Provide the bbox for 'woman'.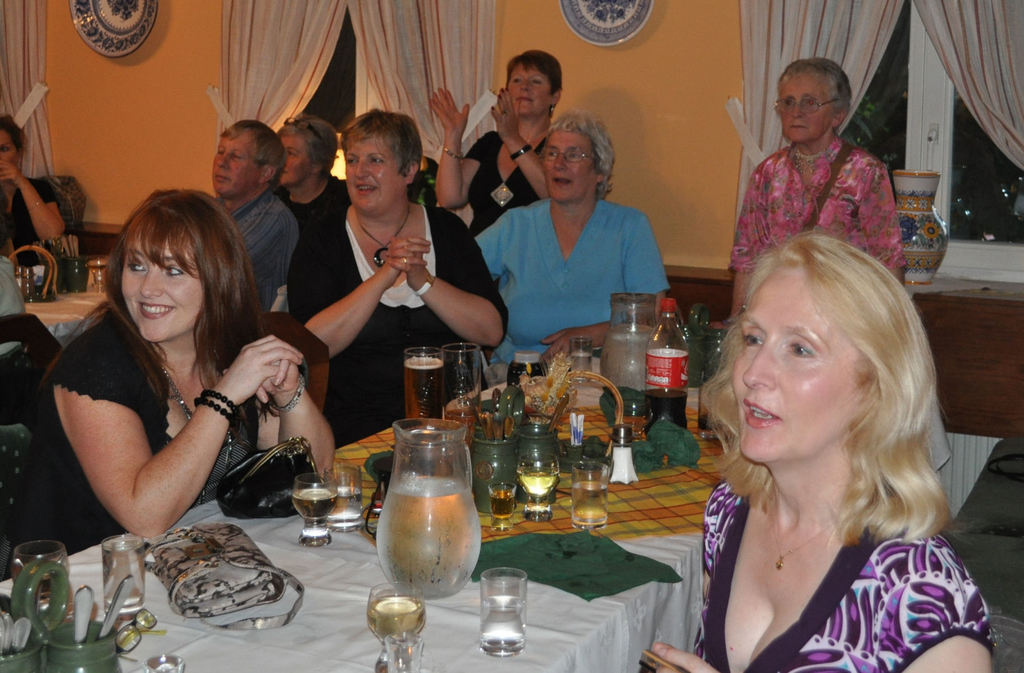
(653,197,973,672).
